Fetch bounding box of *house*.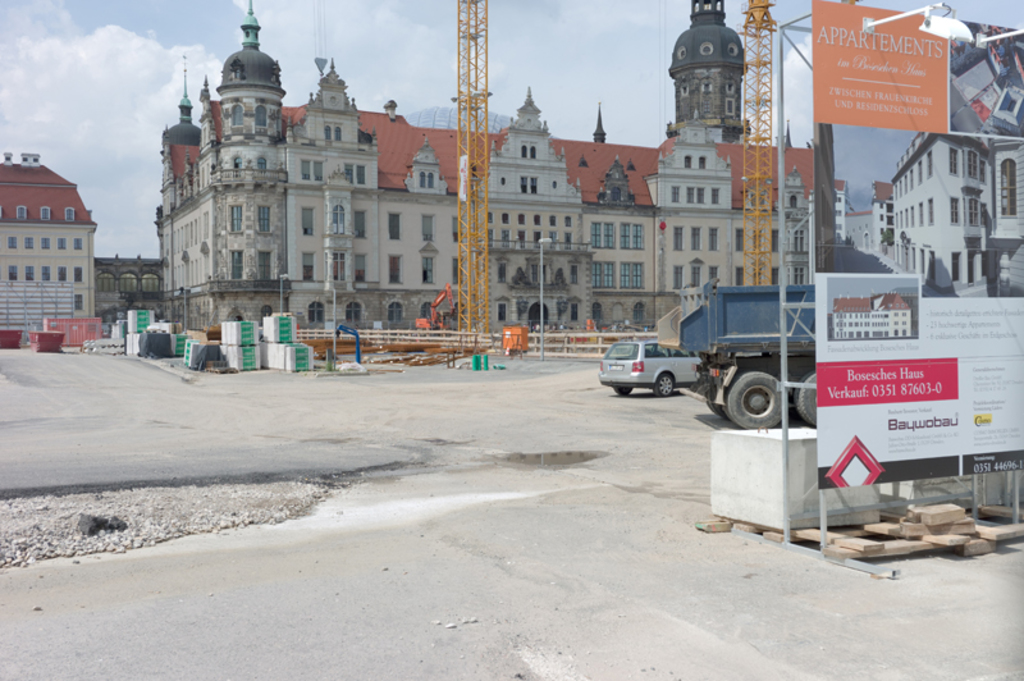
Bbox: x1=148, y1=0, x2=817, y2=379.
